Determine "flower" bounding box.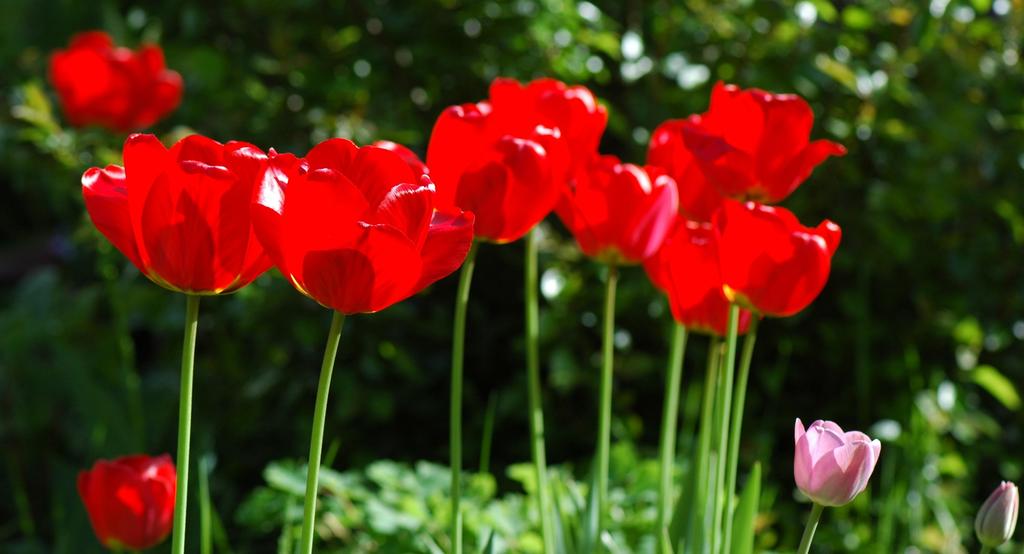
Determined: {"left": 52, "top": 28, "right": 189, "bottom": 136}.
